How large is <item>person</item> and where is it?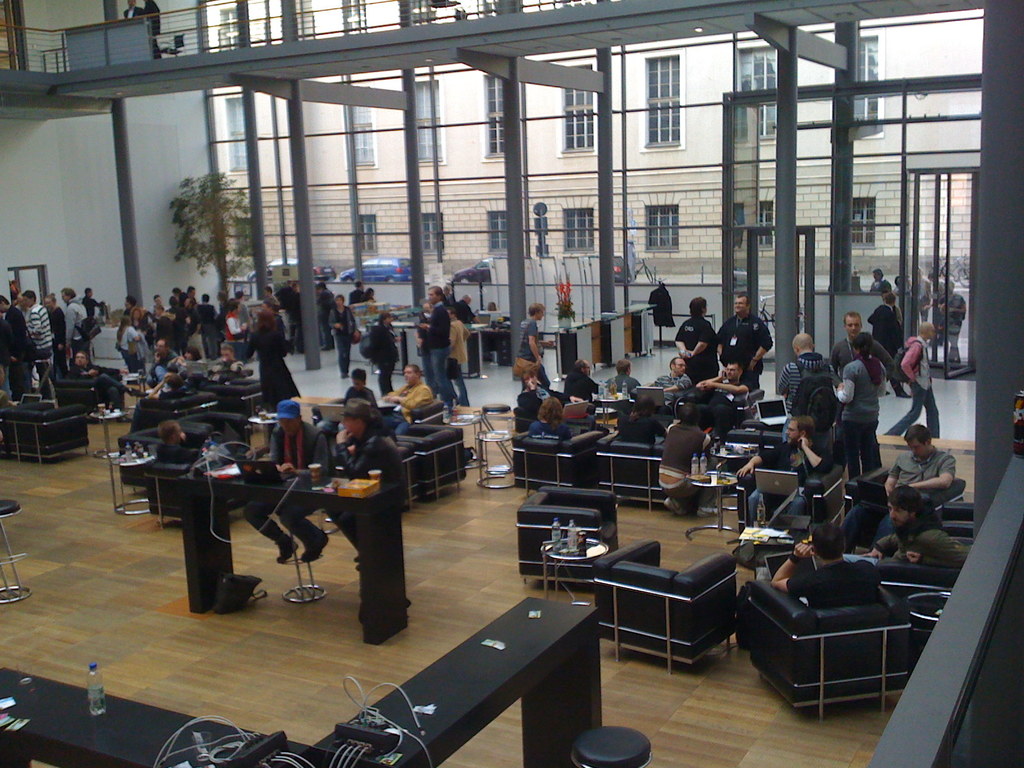
Bounding box: crop(674, 296, 717, 389).
